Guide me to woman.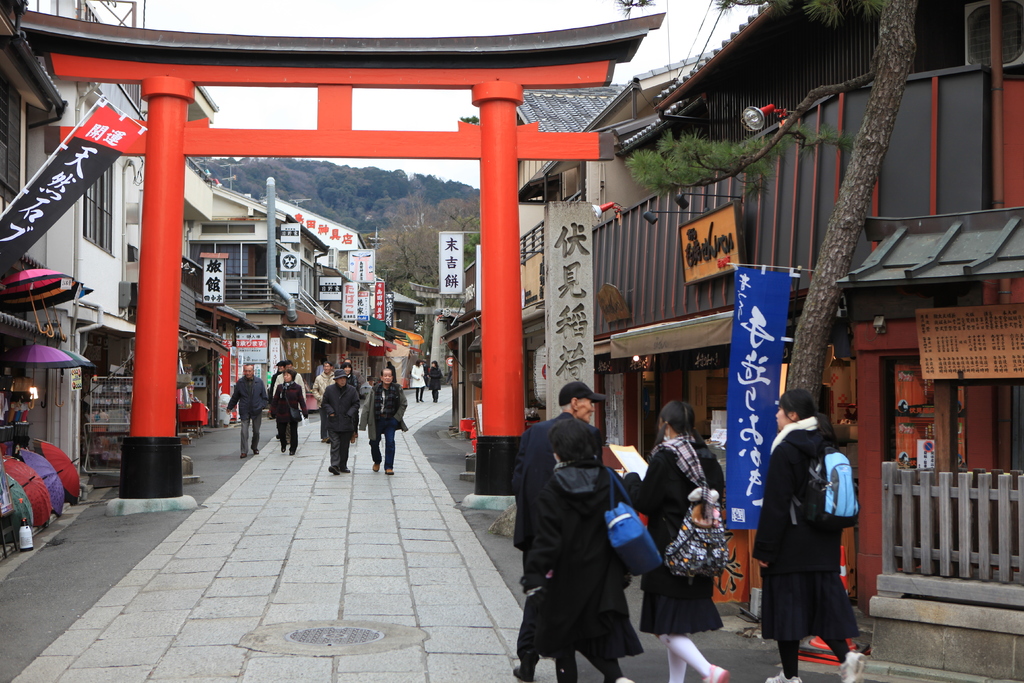
Guidance: rect(425, 361, 444, 407).
